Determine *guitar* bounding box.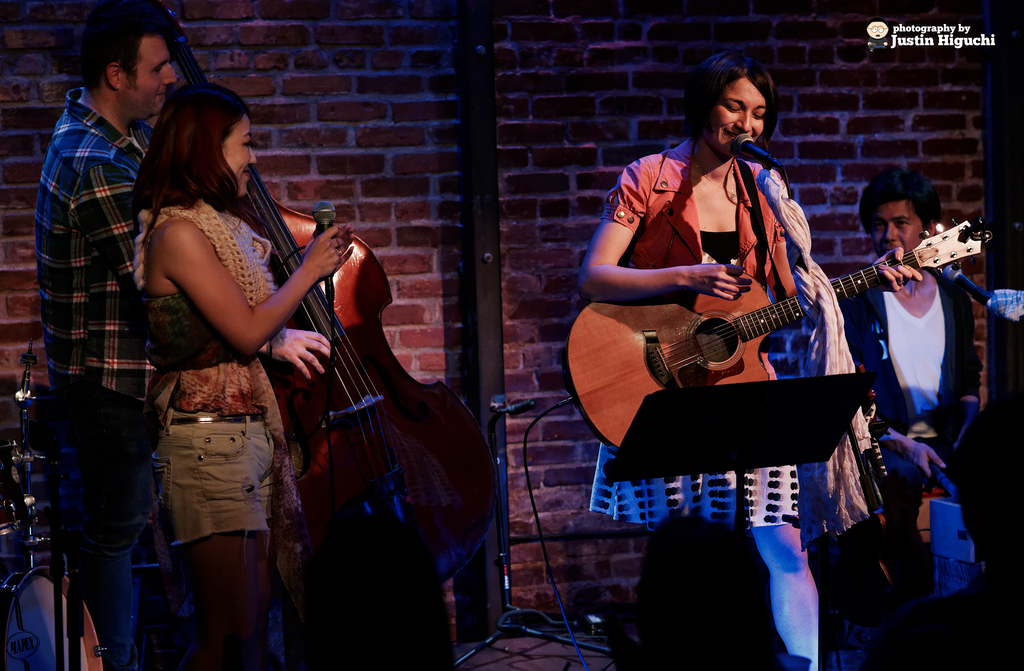
Determined: x1=612 y1=209 x2=995 y2=424.
